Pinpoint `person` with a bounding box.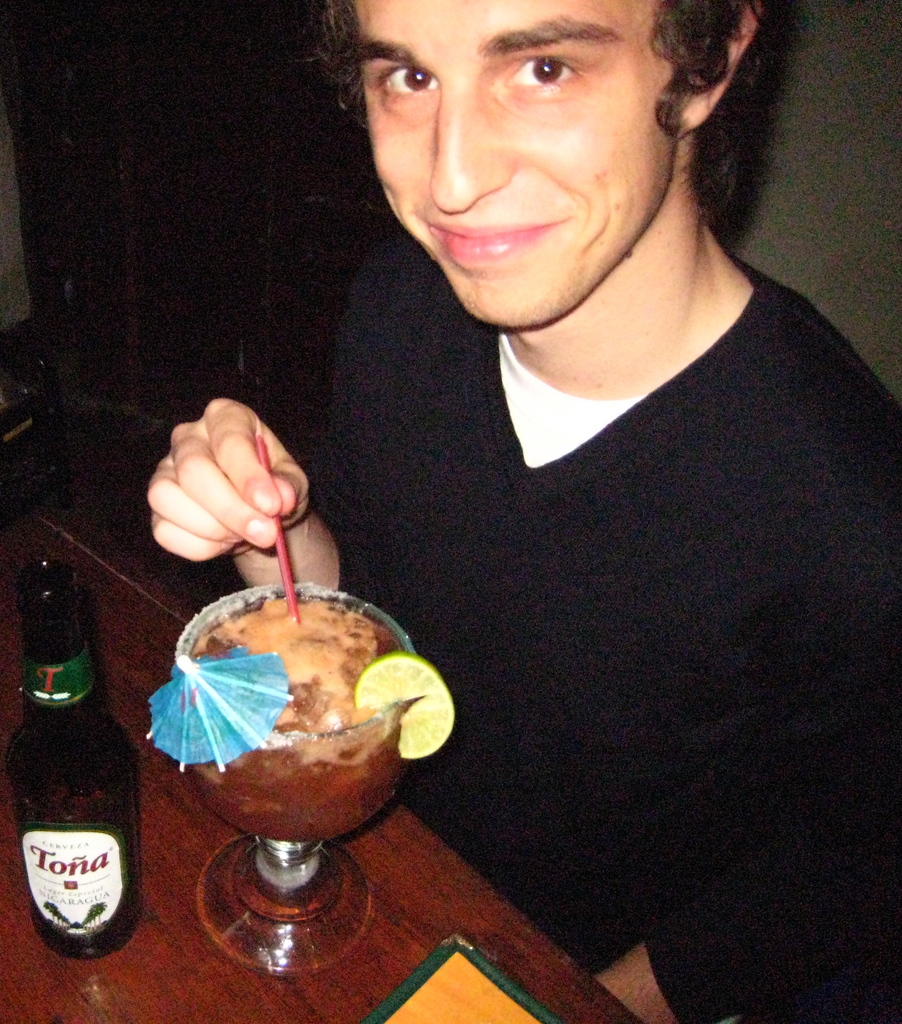
pyautogui.locateOnScreen(231, 0, 883, 943).
